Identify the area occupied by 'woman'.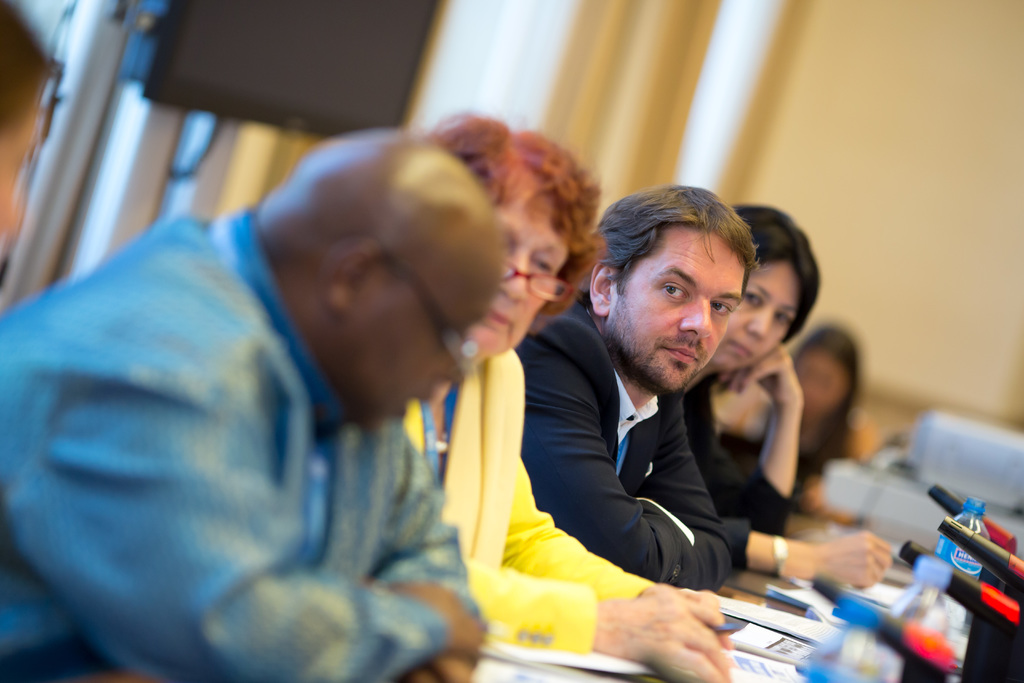
Area: bbox=(676, 203, 895, 572).
